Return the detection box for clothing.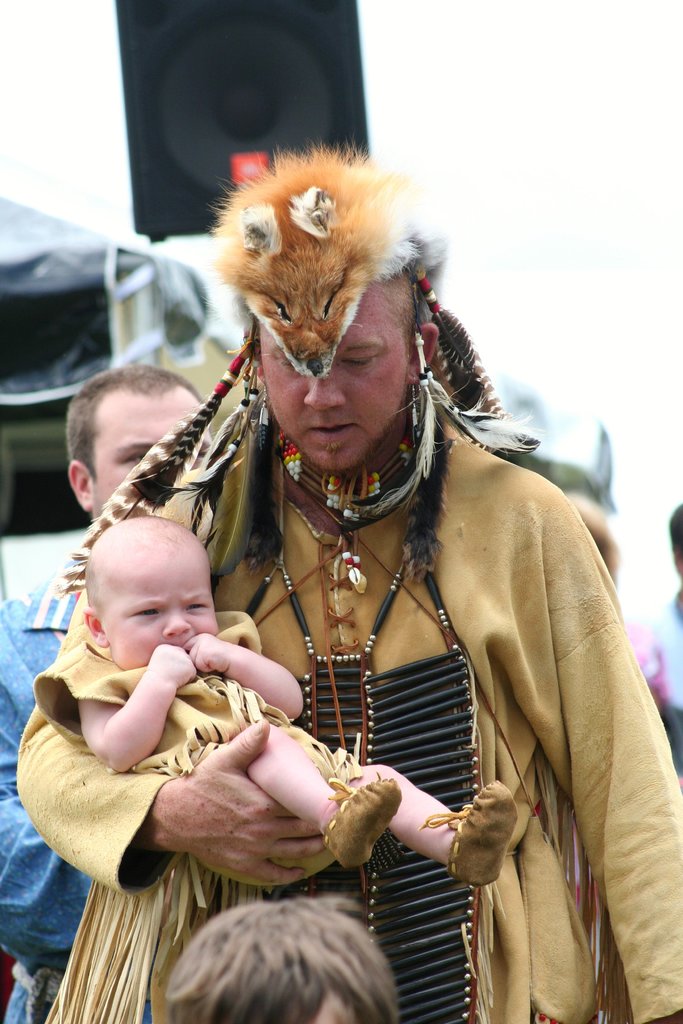
box=[25, 630, 354, 895].
